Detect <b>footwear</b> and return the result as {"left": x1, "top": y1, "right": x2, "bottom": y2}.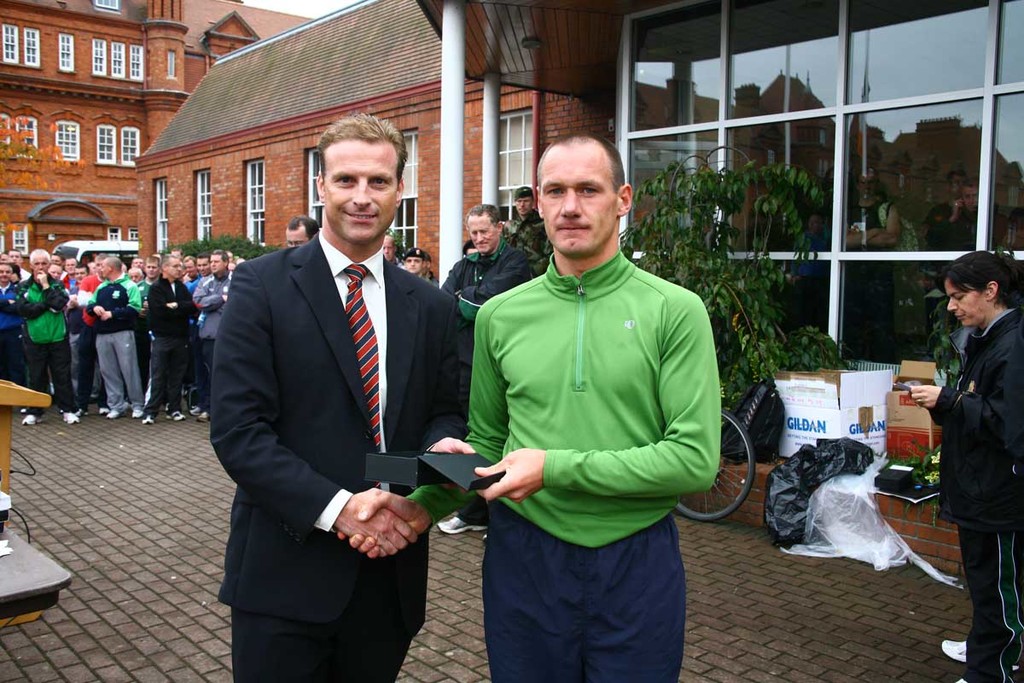
{"left": 166, "top": 408, "right": 183, "bottom": 422}.
